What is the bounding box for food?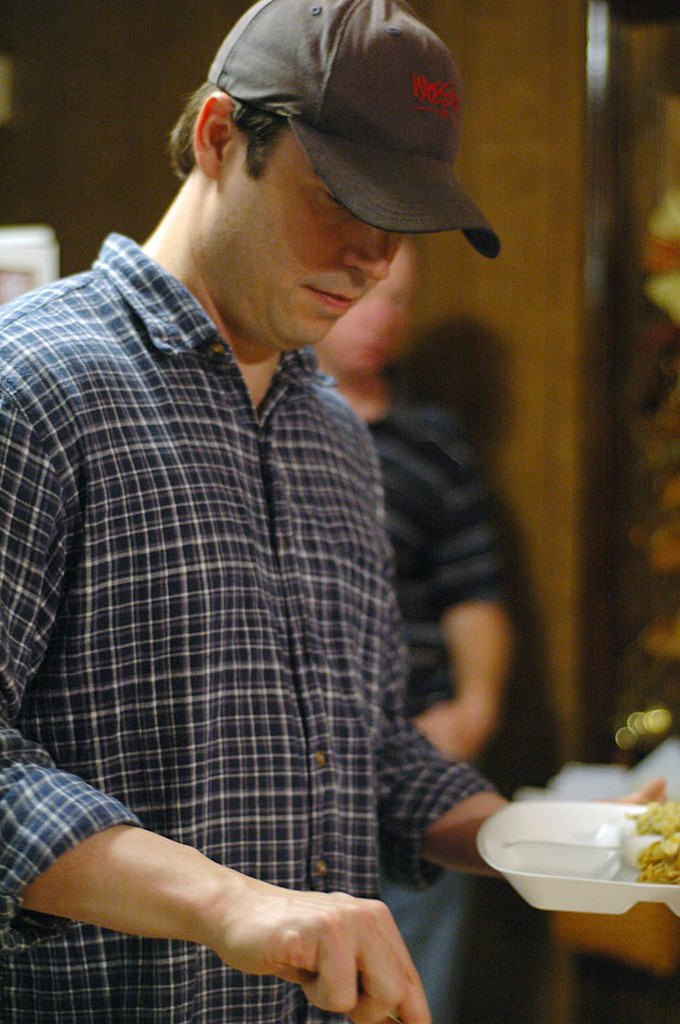
624,793,679,892.
